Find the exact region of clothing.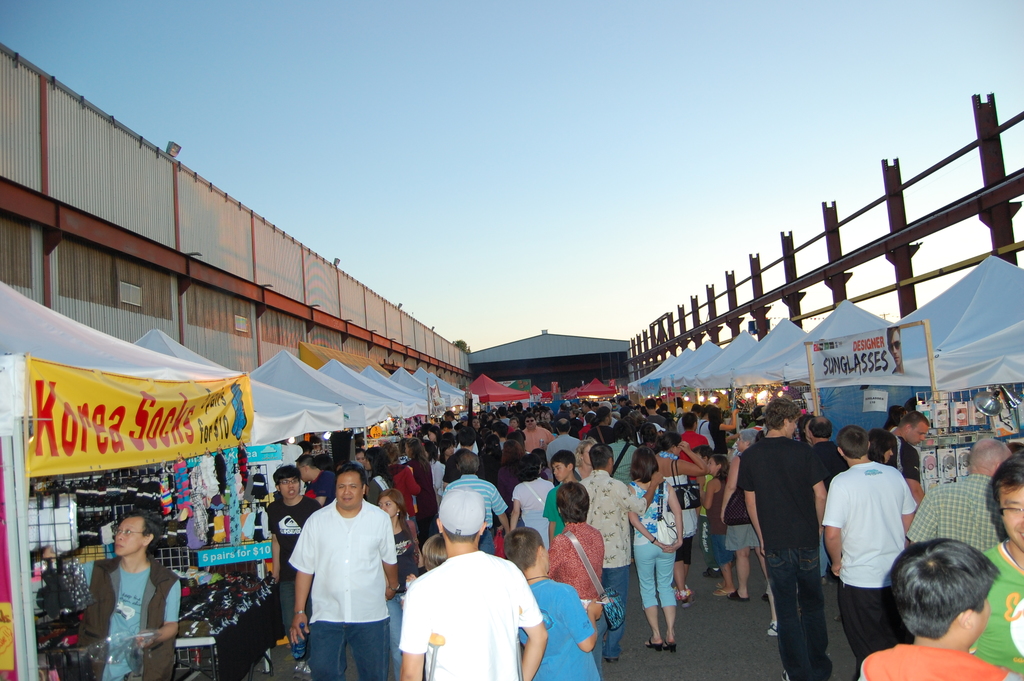
Exact region: bbox(376, 456, 422, 526).
